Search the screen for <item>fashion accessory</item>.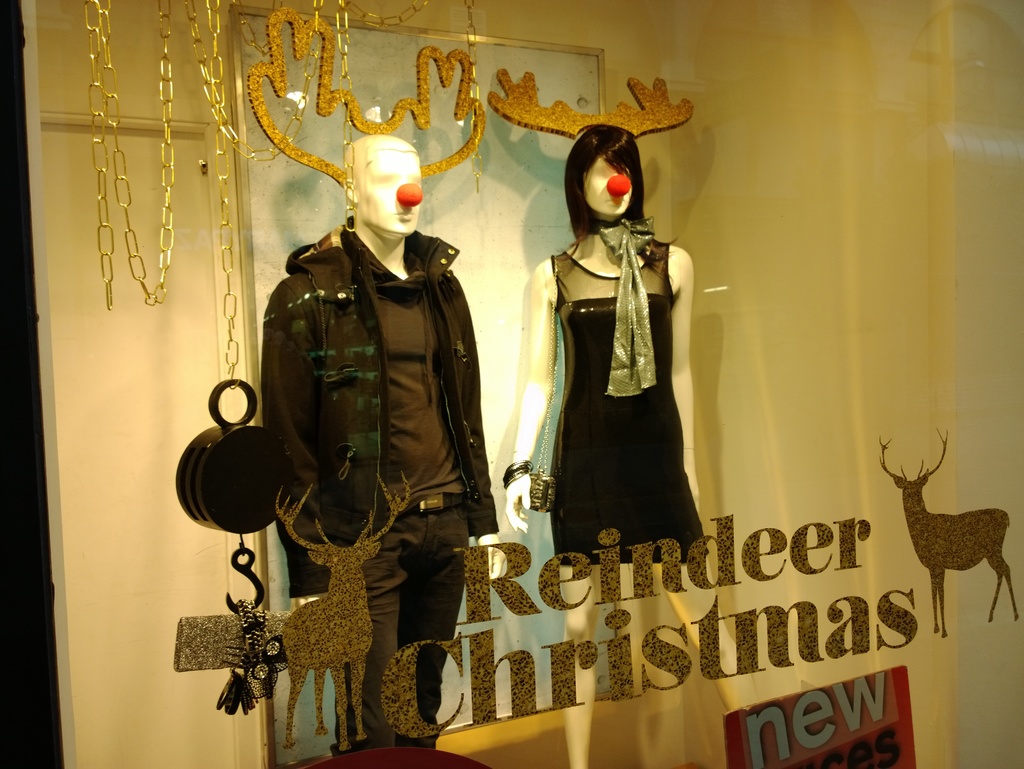
Found at bbox=(590, 213, 655, 398).
